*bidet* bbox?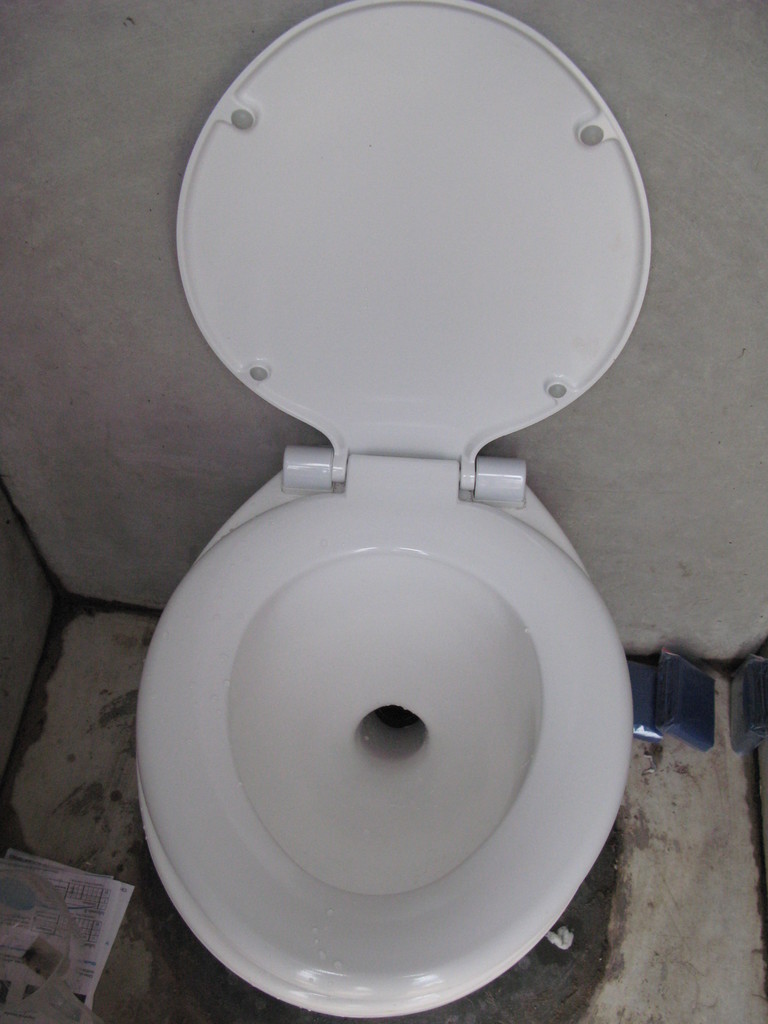
crop(136, 483, 628, 1016)
